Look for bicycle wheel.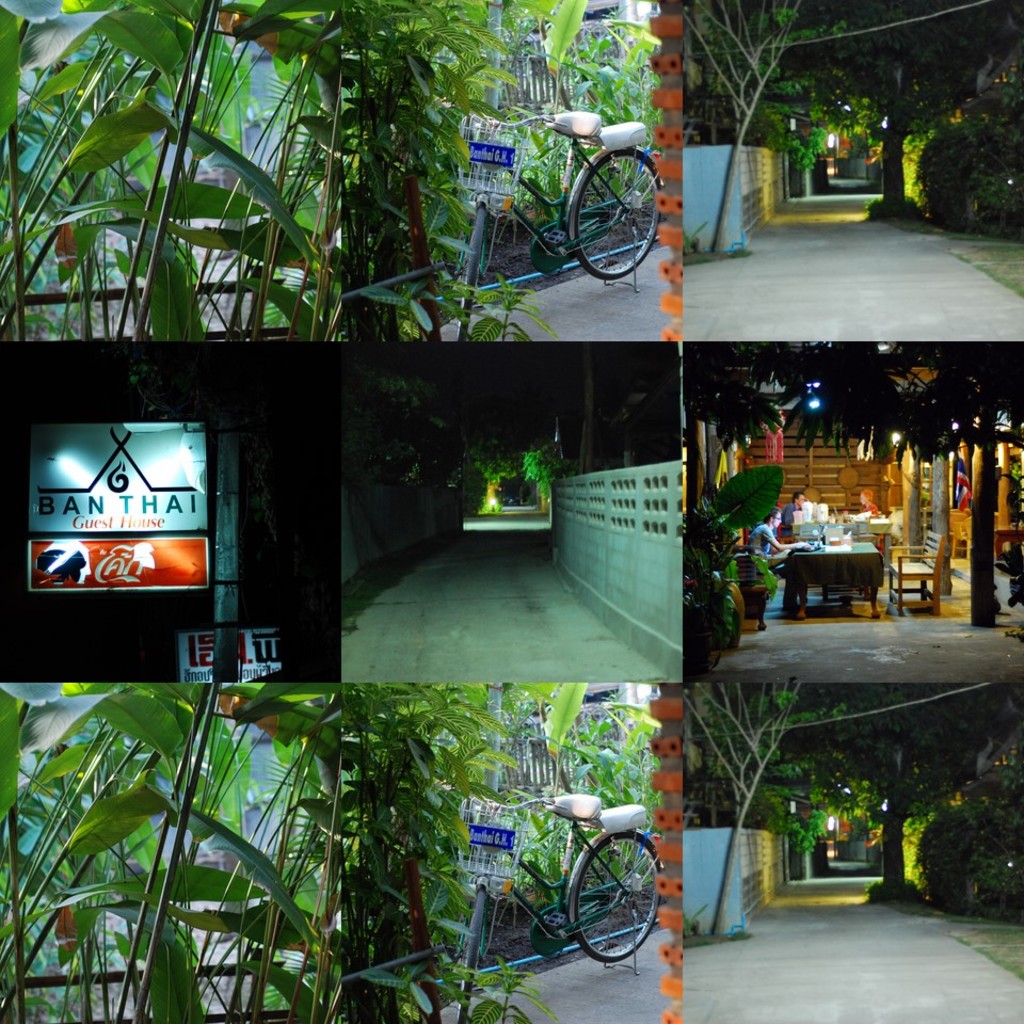
Found: (562,845,658,989).
